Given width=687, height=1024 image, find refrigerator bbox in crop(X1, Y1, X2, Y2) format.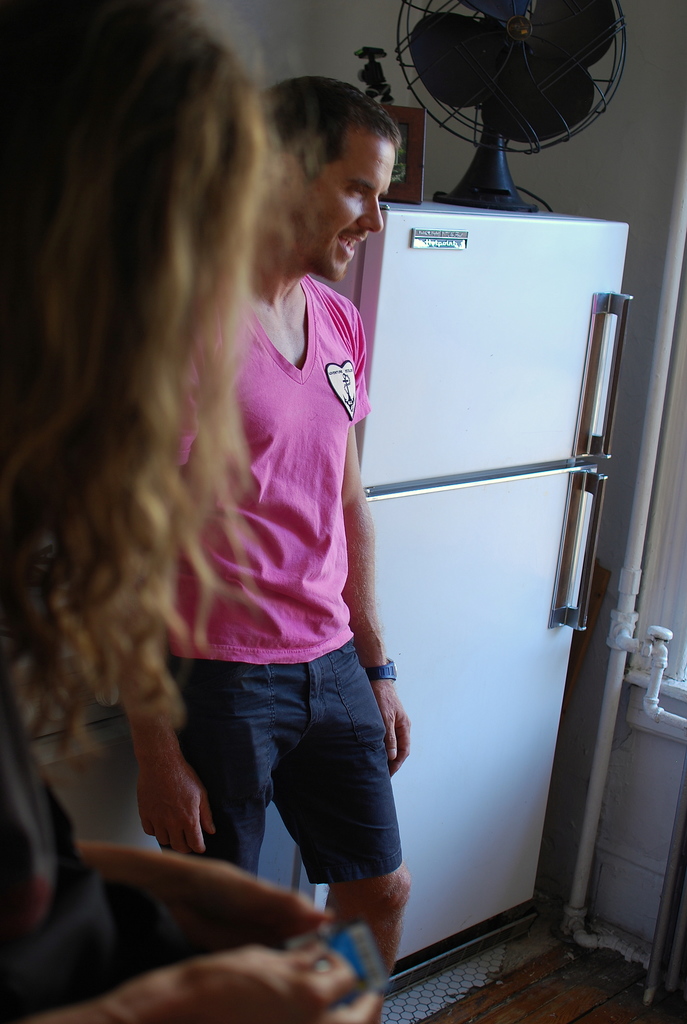
crop(322, 224, 624, 981).
